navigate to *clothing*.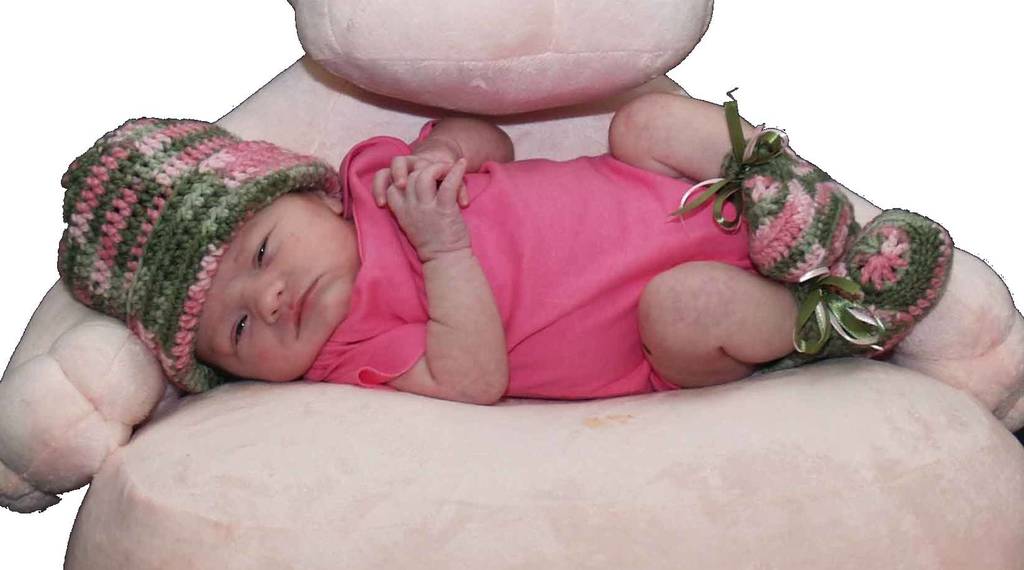
Navigation target: 301:117:763:400.
